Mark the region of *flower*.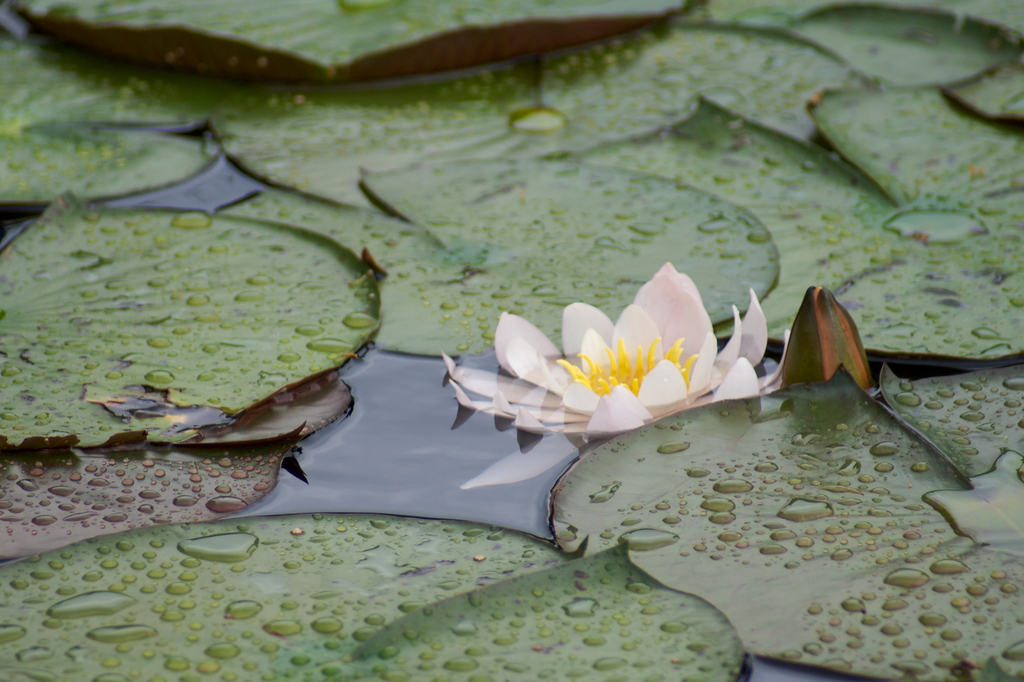
Region: l=442, t=277, r=769, b=447.
